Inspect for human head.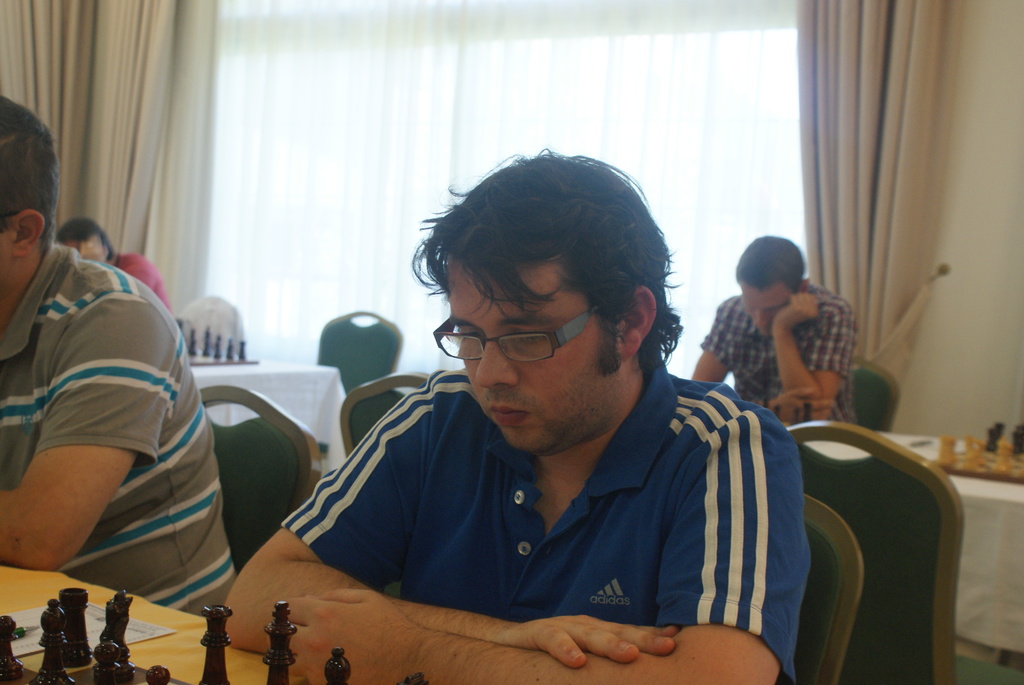
Inspection: [left=0, top=92, right=58, bottom=337].
